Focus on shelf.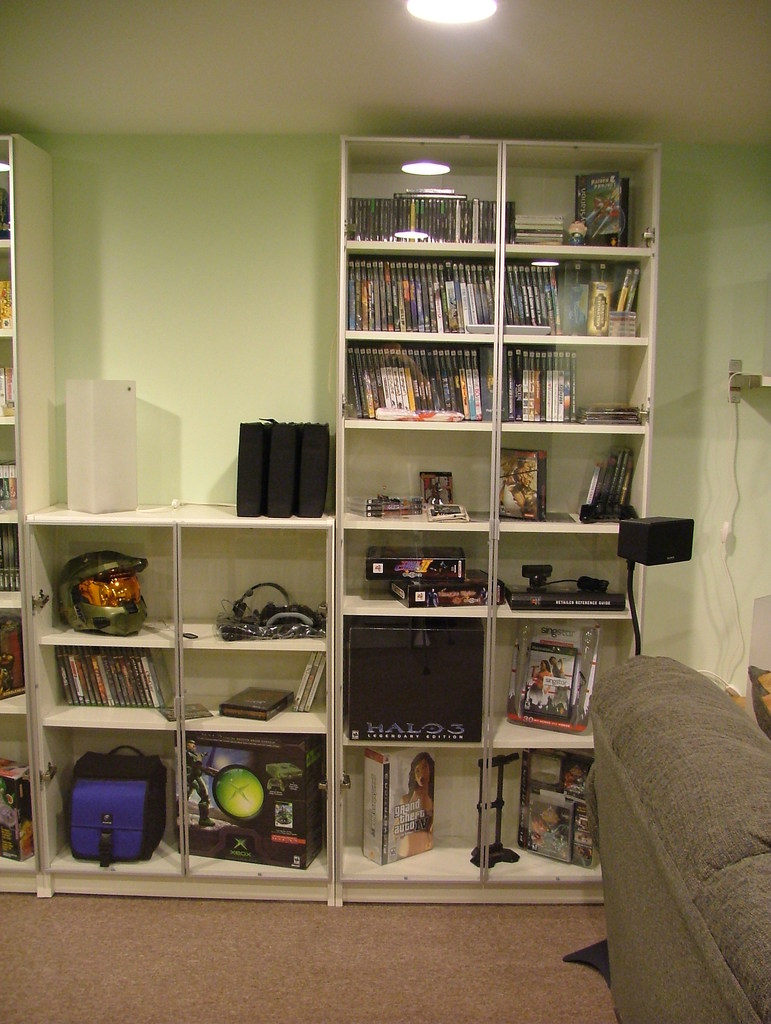
Focused at rect(165, 632, 327, 742).
